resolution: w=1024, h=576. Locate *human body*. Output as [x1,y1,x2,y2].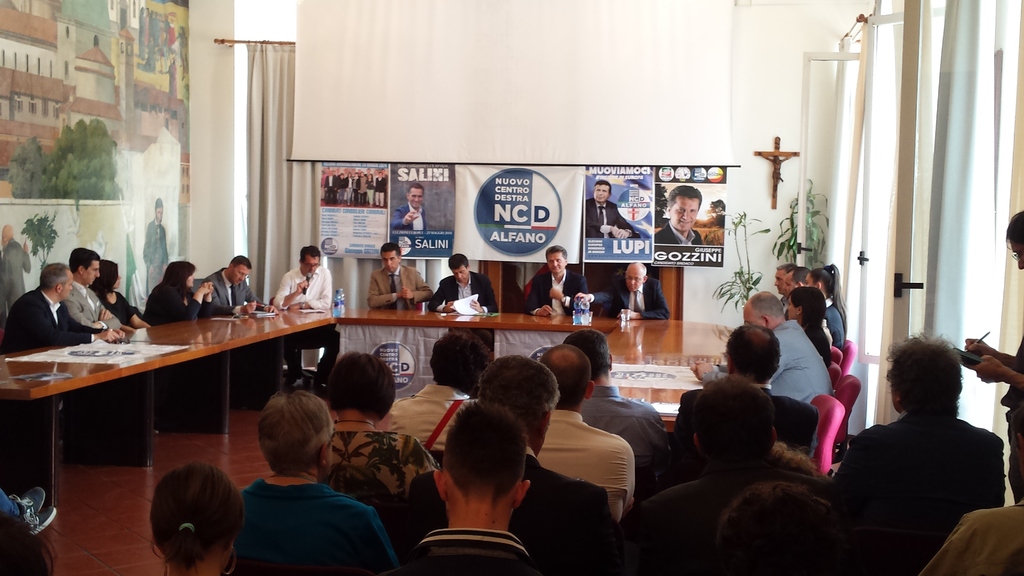
[61,279,127,330].
